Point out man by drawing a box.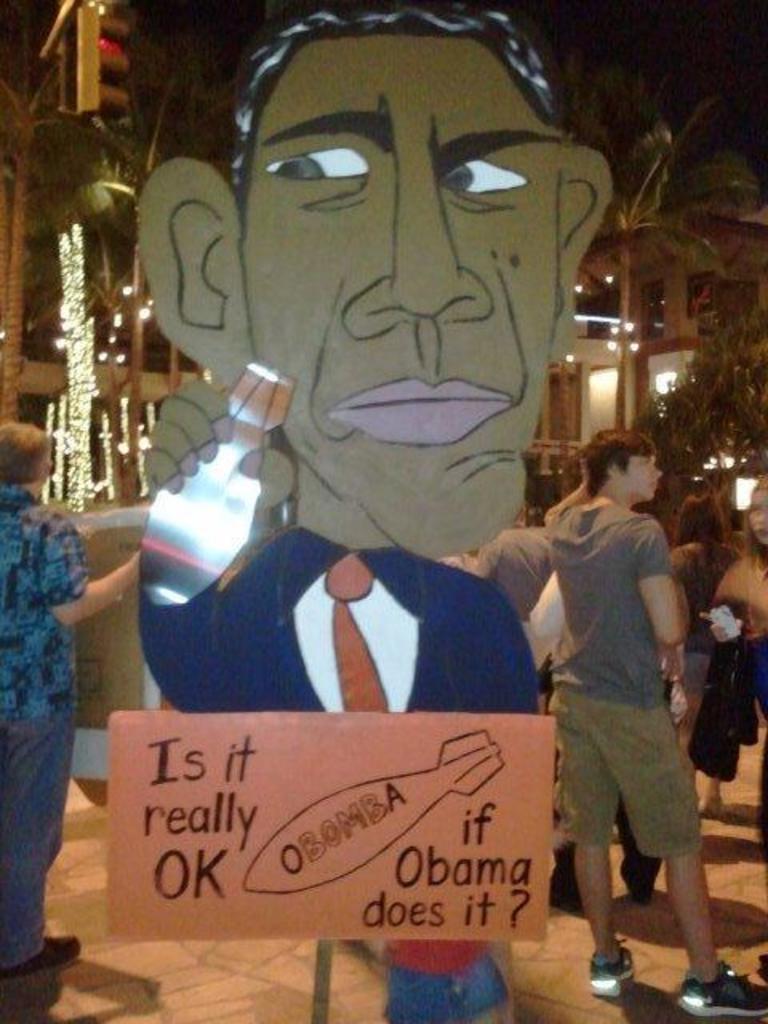
{"left": 0, "top": 424, "right": 155, "bottom": 934}.
